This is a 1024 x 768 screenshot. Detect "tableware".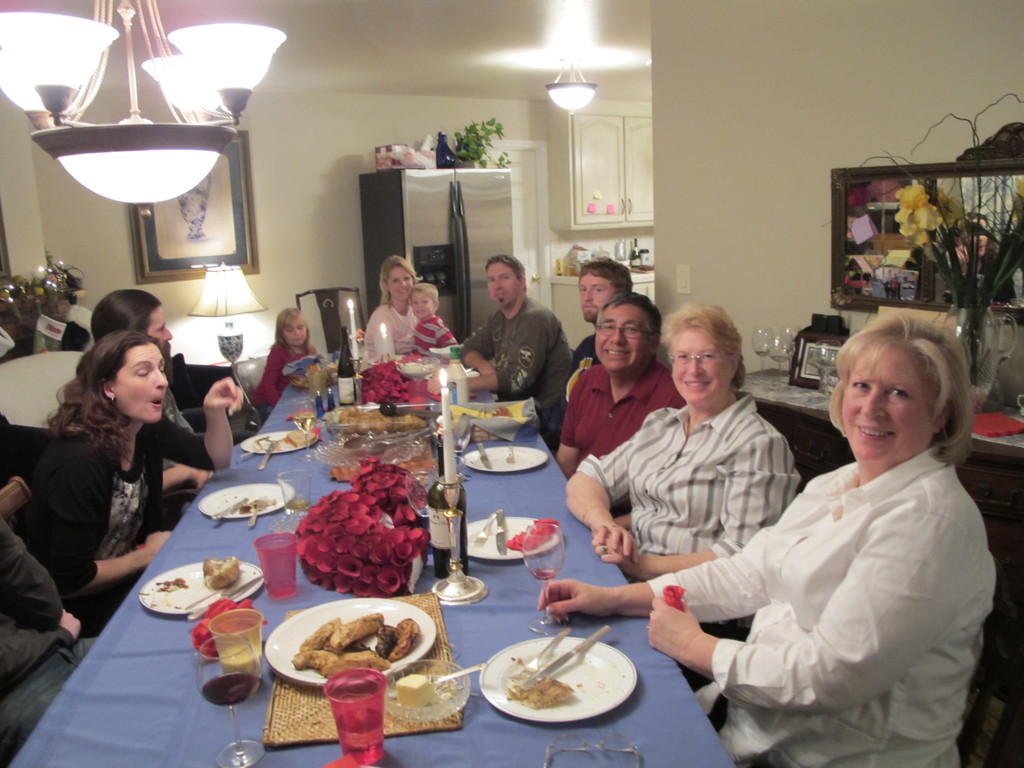
box=[460, 442, 551, 475].
